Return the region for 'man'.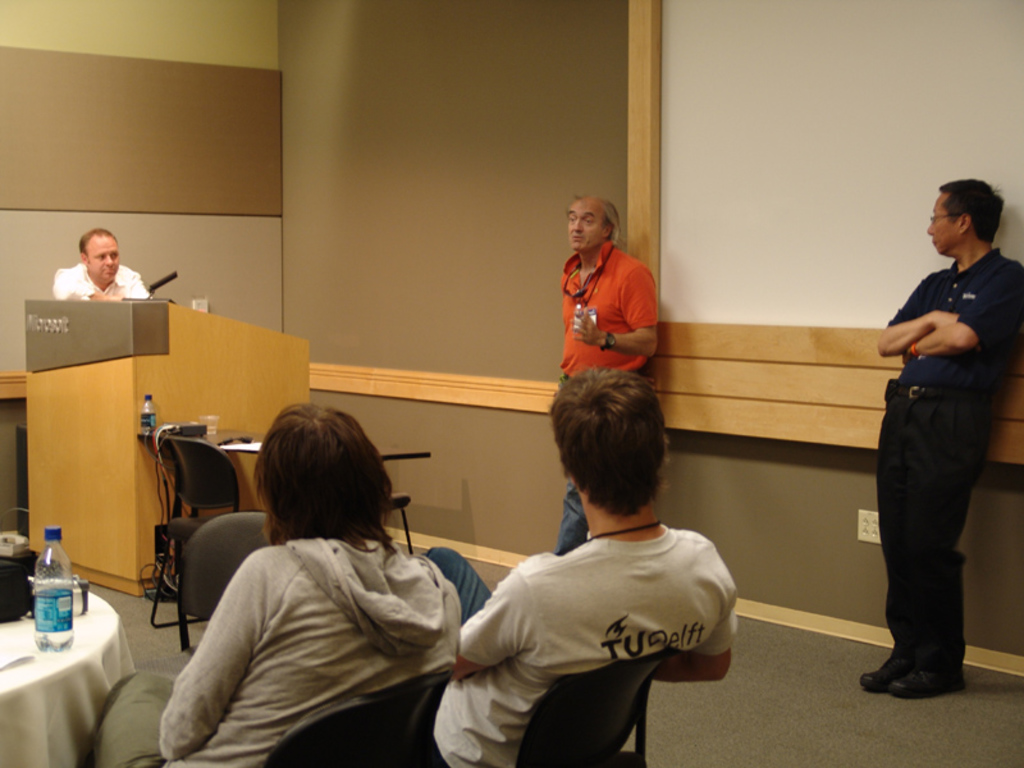
(877,173,1023,700).
